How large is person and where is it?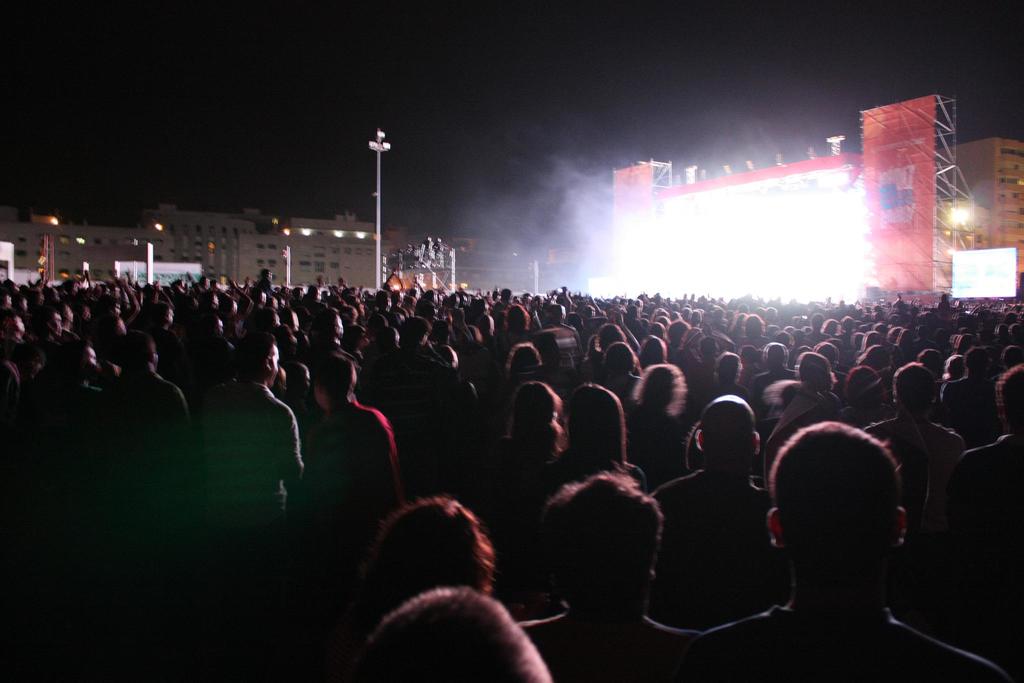
Bounding box: [x1=0, y1=359, x2=29, y2=448].
